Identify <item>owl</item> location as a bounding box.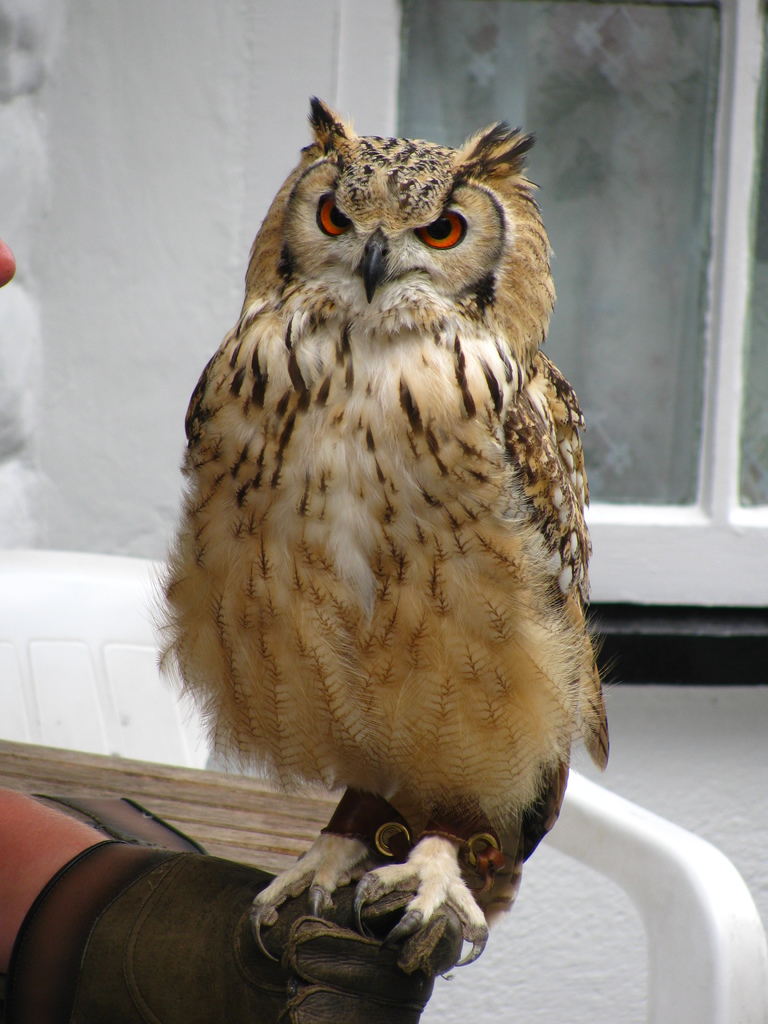
[145, 92, 614, 1000].
